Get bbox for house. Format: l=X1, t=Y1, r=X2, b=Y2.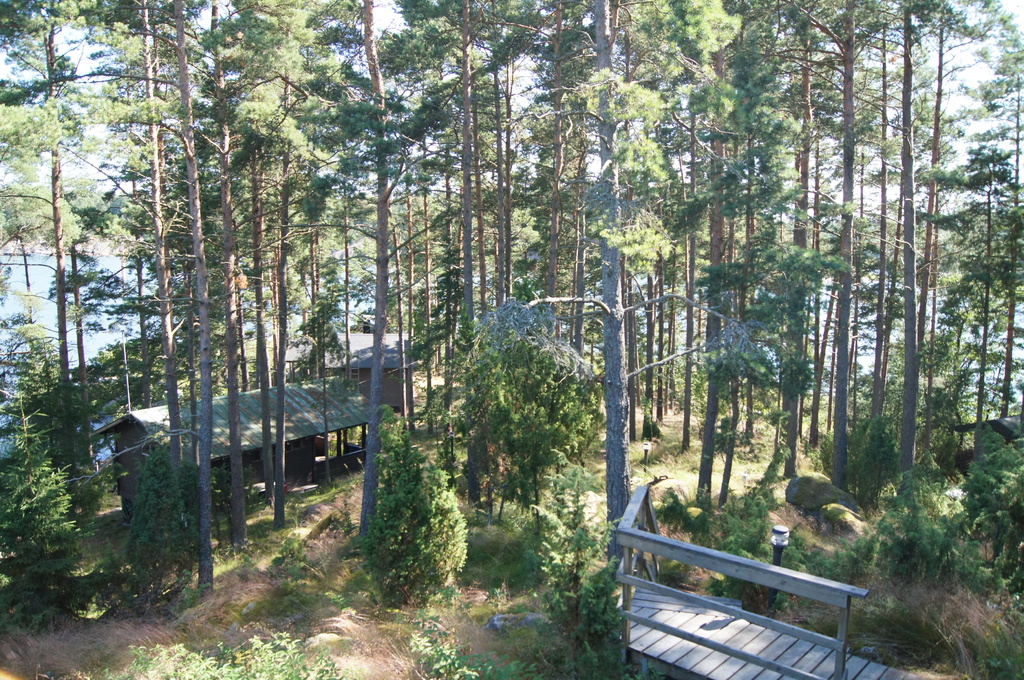
l=284, t=336, r=412, b=420.
